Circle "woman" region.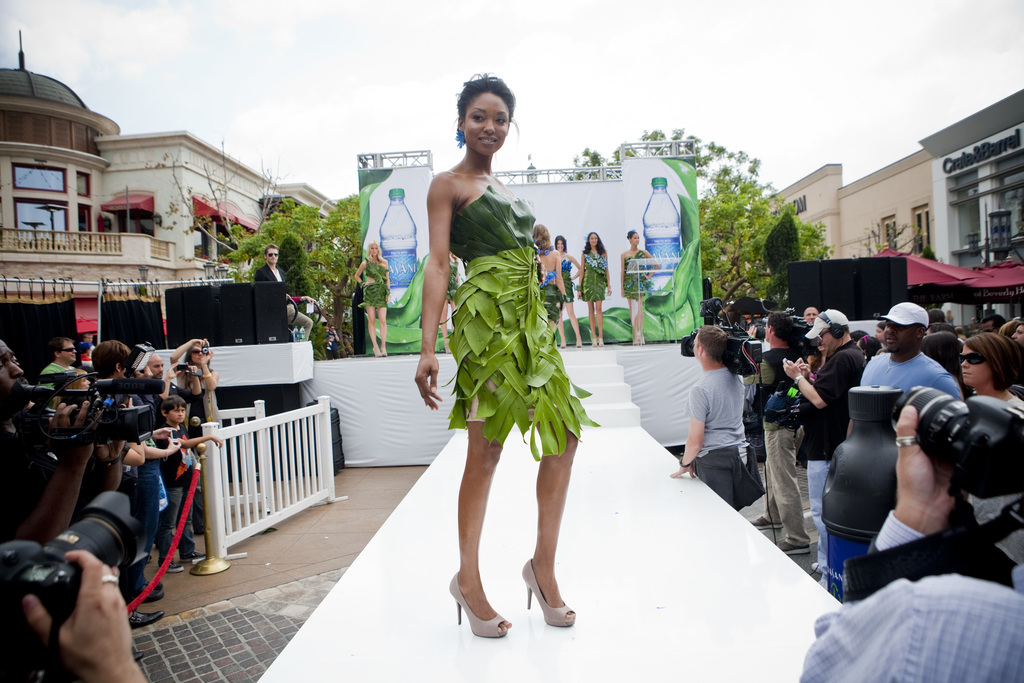
Region: 856/332/882/360.
